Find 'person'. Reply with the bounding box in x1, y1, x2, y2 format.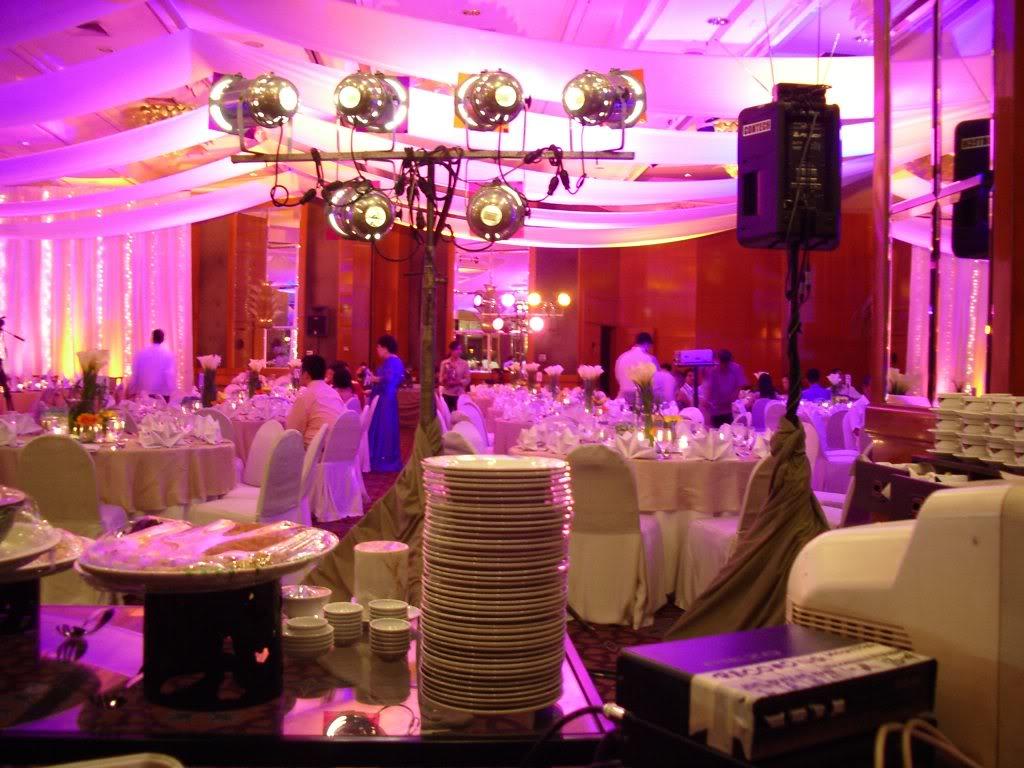
121, 327, 182, 408.
